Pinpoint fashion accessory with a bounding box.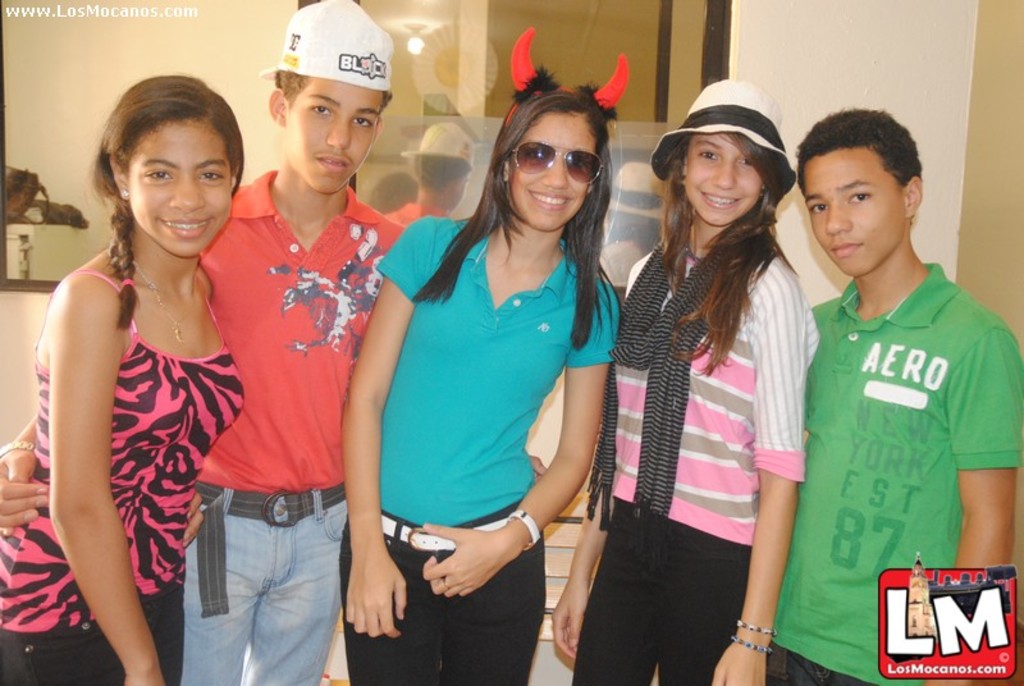
[119, 184, 134, 203].
